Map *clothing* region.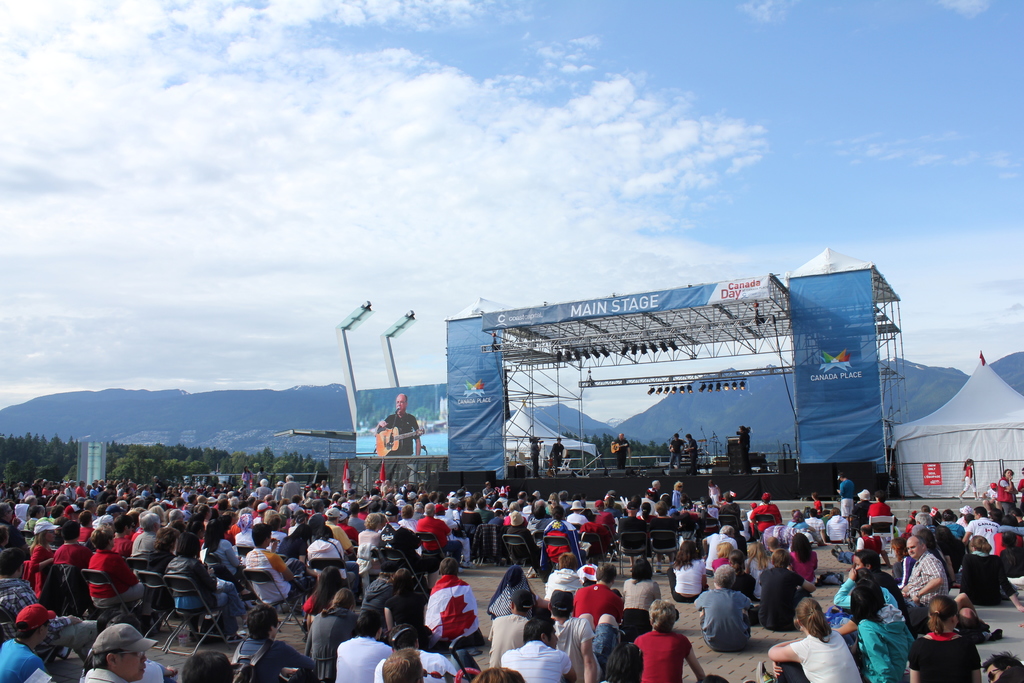
Mapped to <bbox>253, 489, 270, 500</bbox>.
